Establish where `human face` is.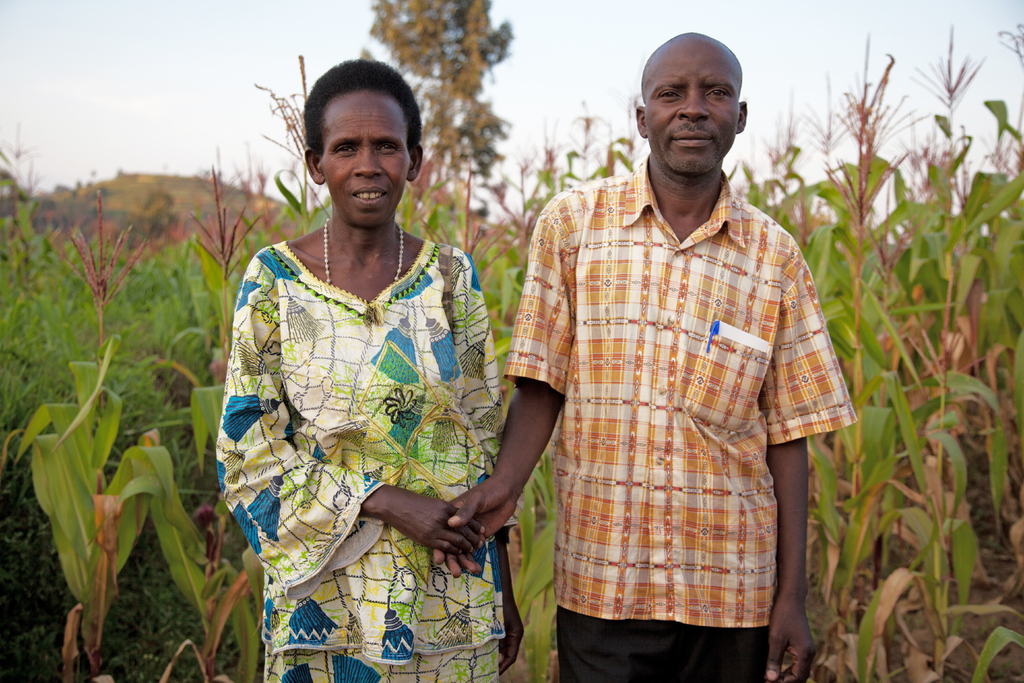
Established at select_region(317, 78, 415, 224).
